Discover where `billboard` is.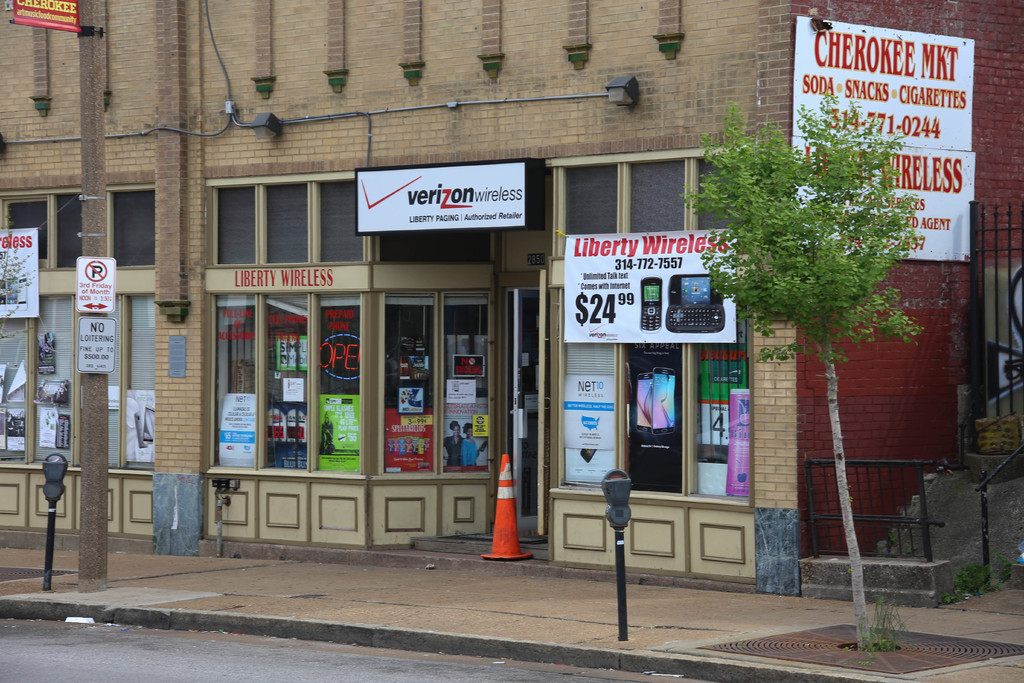
Discovered at (left=35, top=414, right=72, bottom=453).
